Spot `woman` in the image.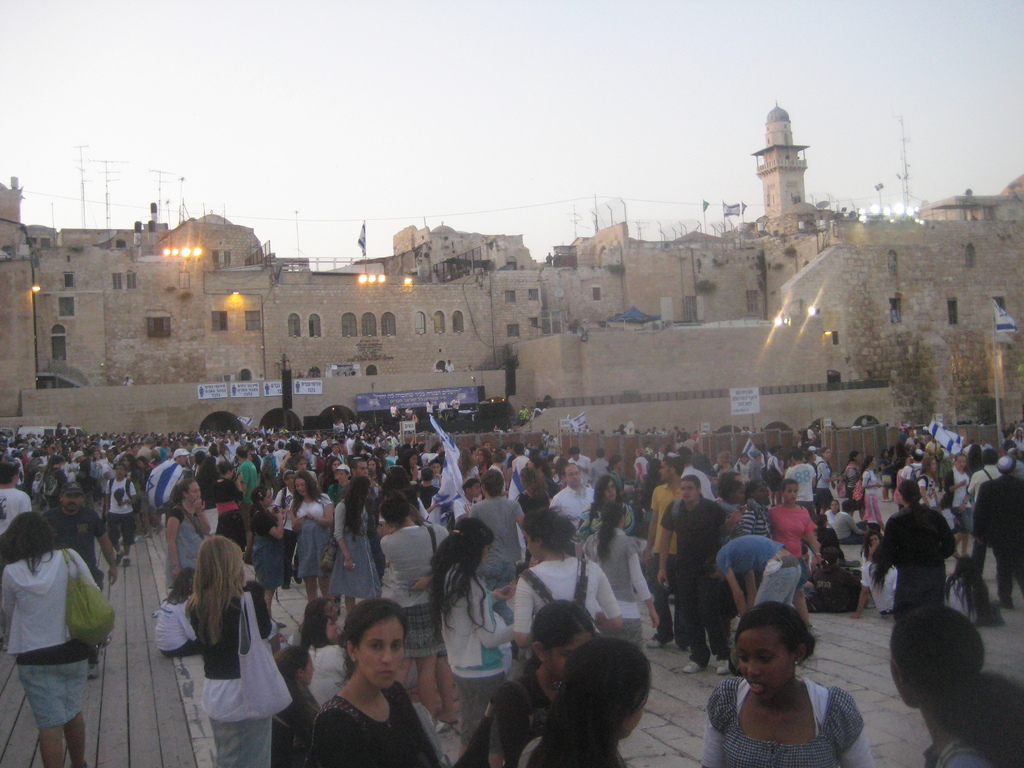
`woman` found at (521,632,655,767).
